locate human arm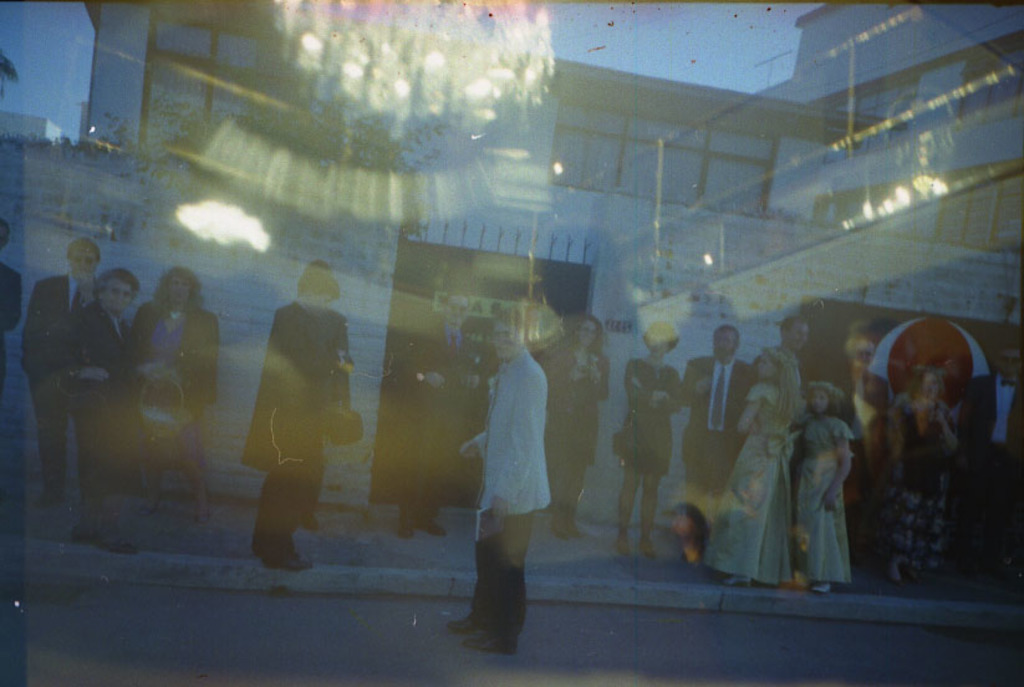
box=[678, 370, 715, 401]
